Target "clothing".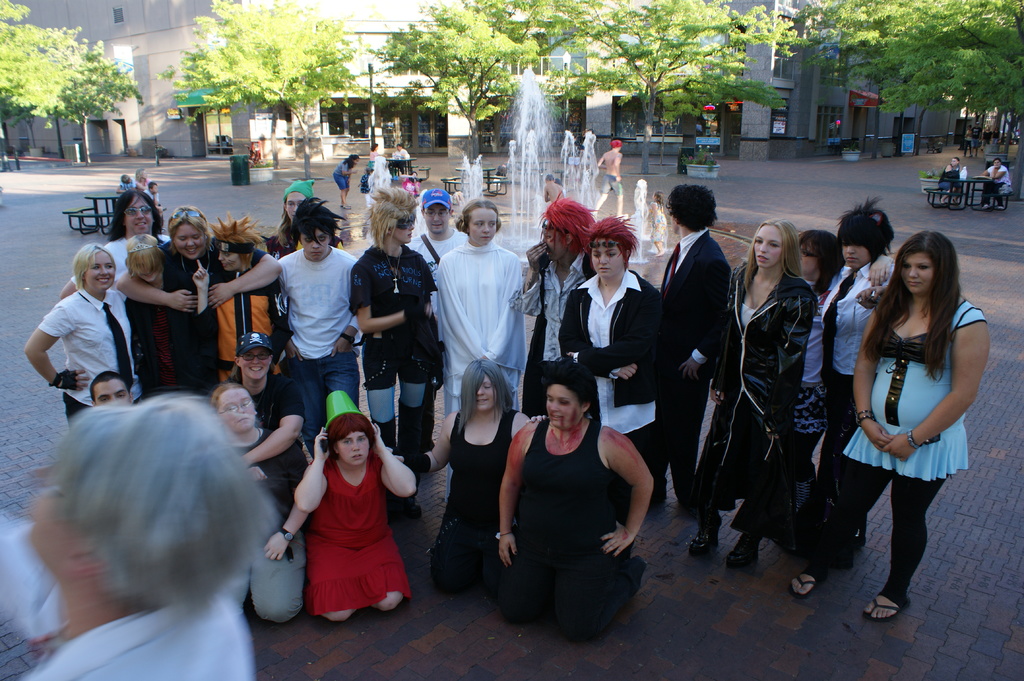
Target region: select_region(267, 234, 339, 259).
